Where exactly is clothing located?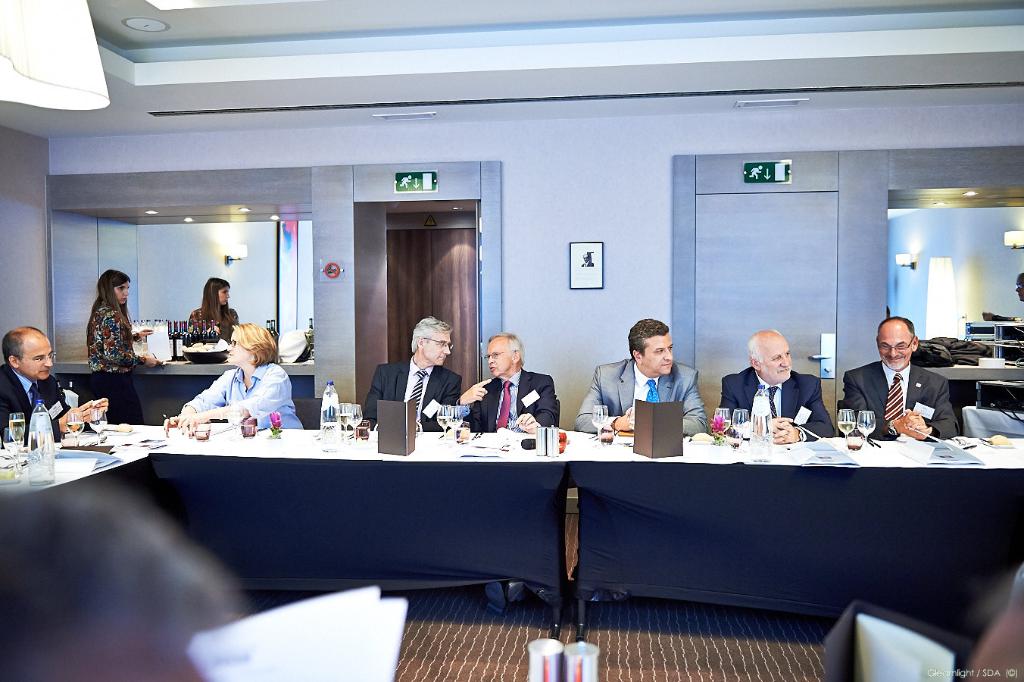
Its bounding box is detection(179, 352, 289, 446).
